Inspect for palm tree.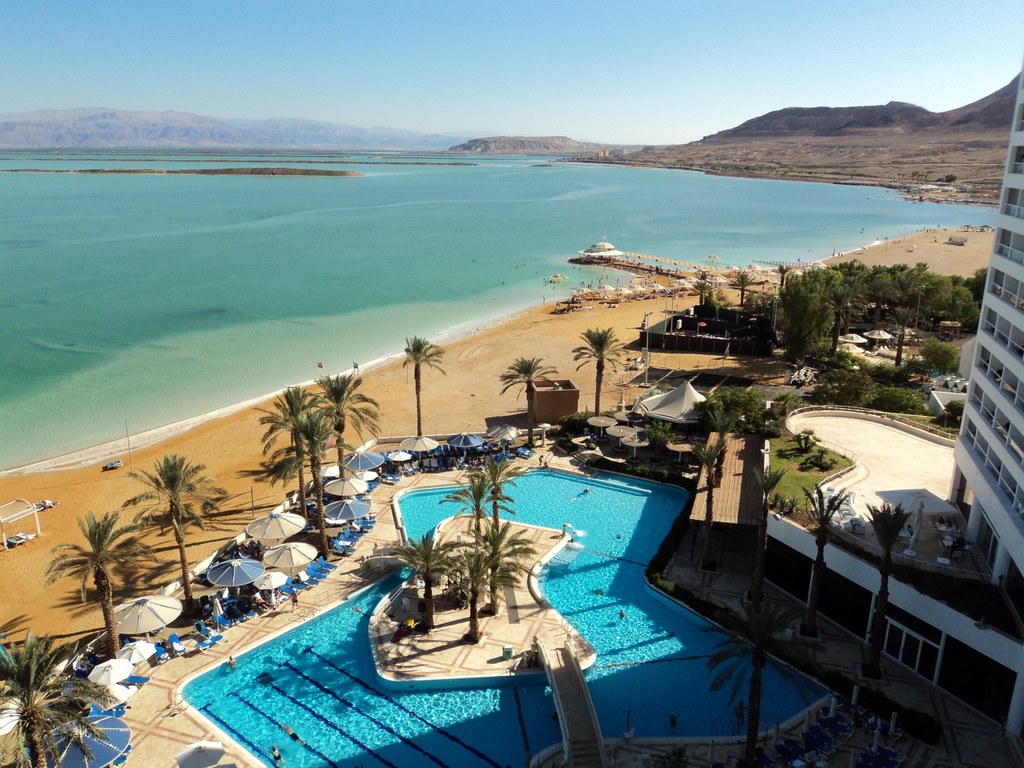
Inspection: rect(396, 335, 467, 460).
